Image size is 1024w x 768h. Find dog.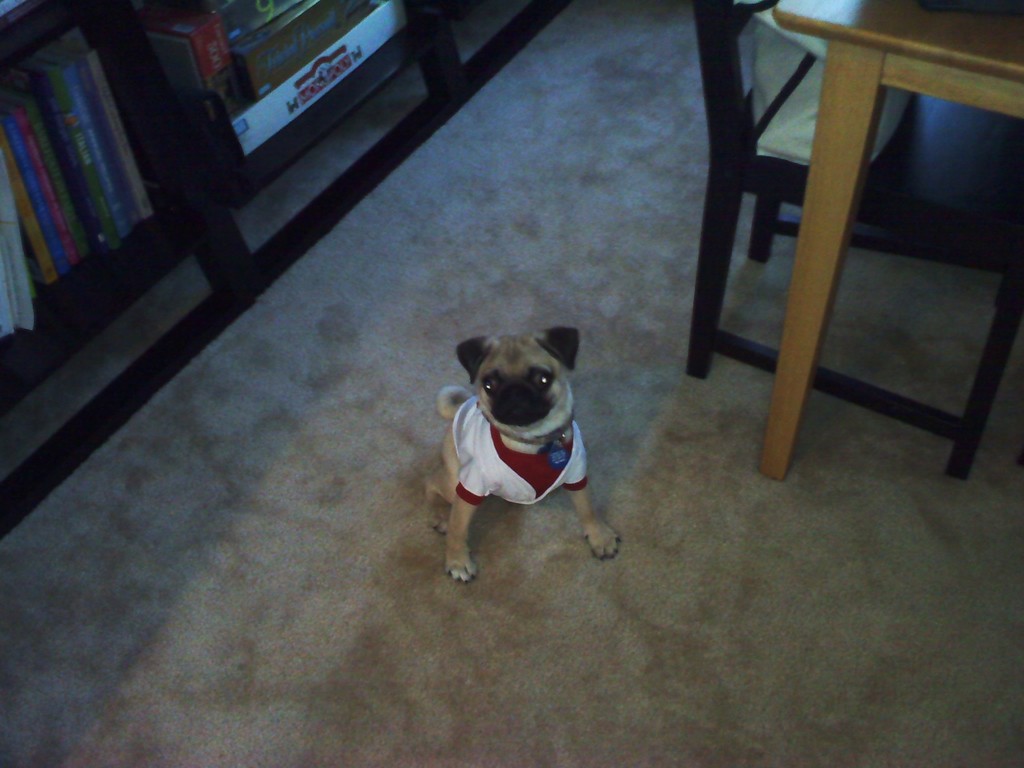
Rect(420, 324, 624, 588).
